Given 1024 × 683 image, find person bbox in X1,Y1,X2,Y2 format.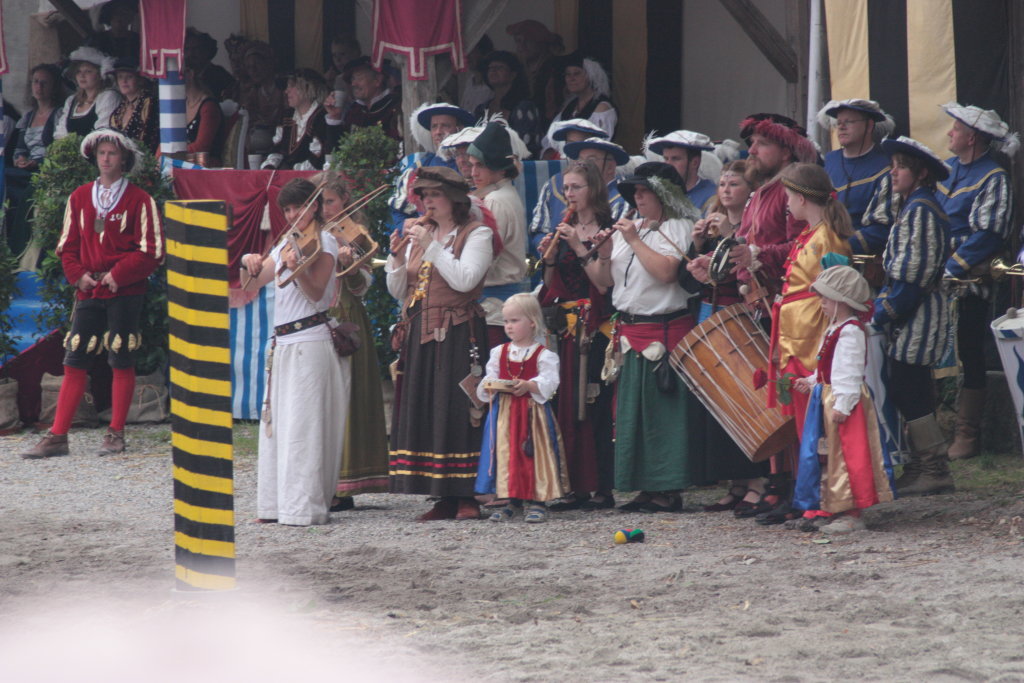
311,177,390,512.
